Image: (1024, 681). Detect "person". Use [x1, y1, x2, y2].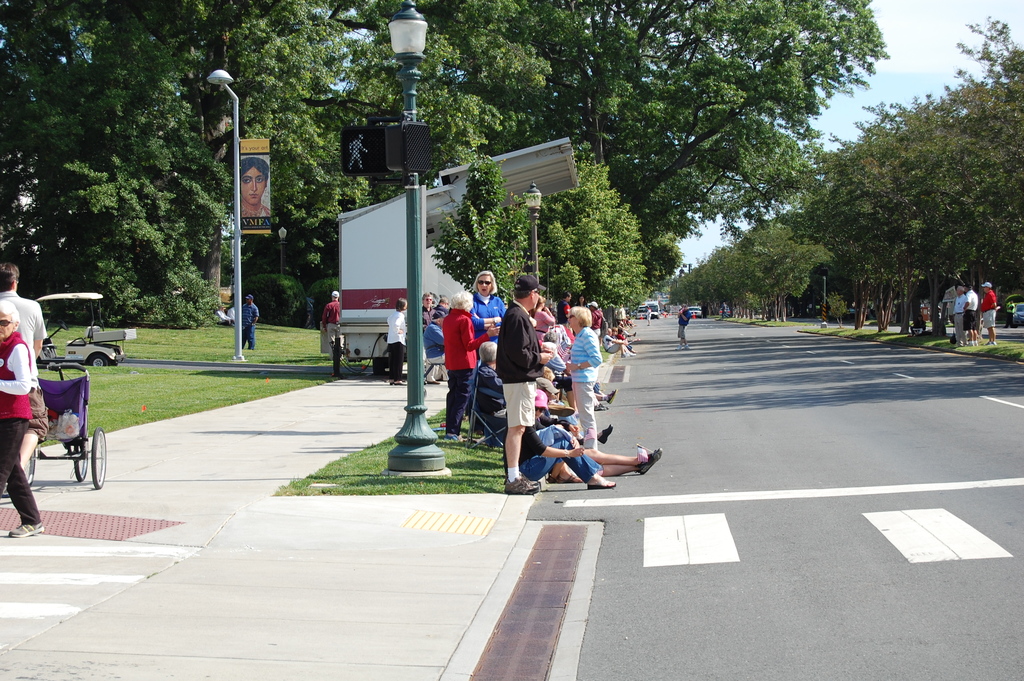
[321, 288, 341, 350].
